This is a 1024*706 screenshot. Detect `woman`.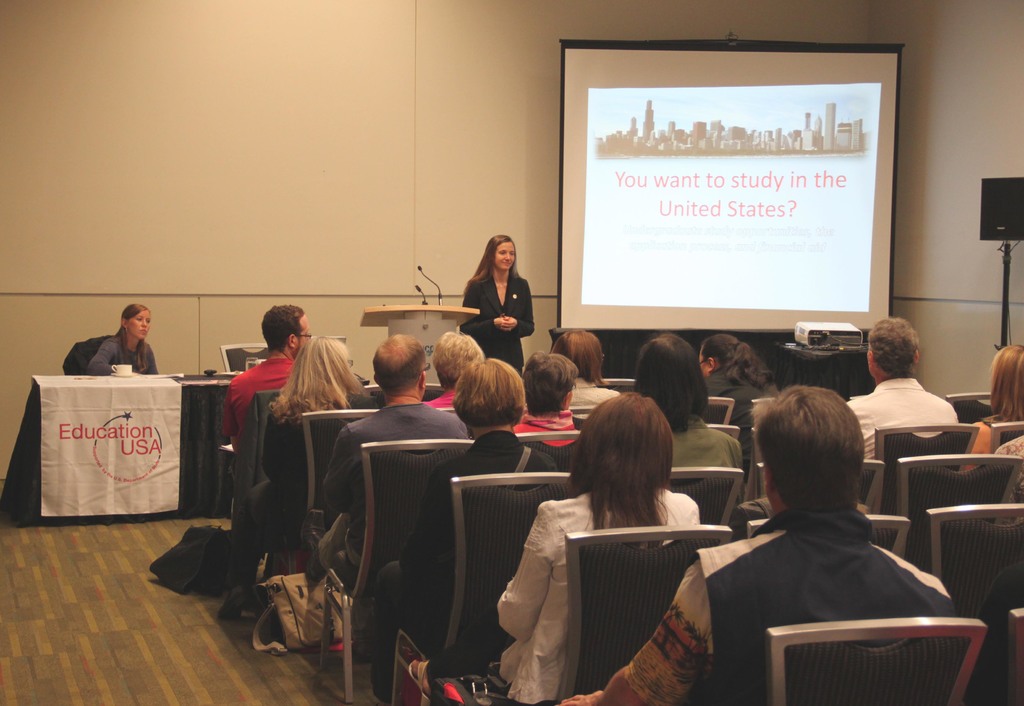
<bbox>511, 347, 585, 451</bbox>.
